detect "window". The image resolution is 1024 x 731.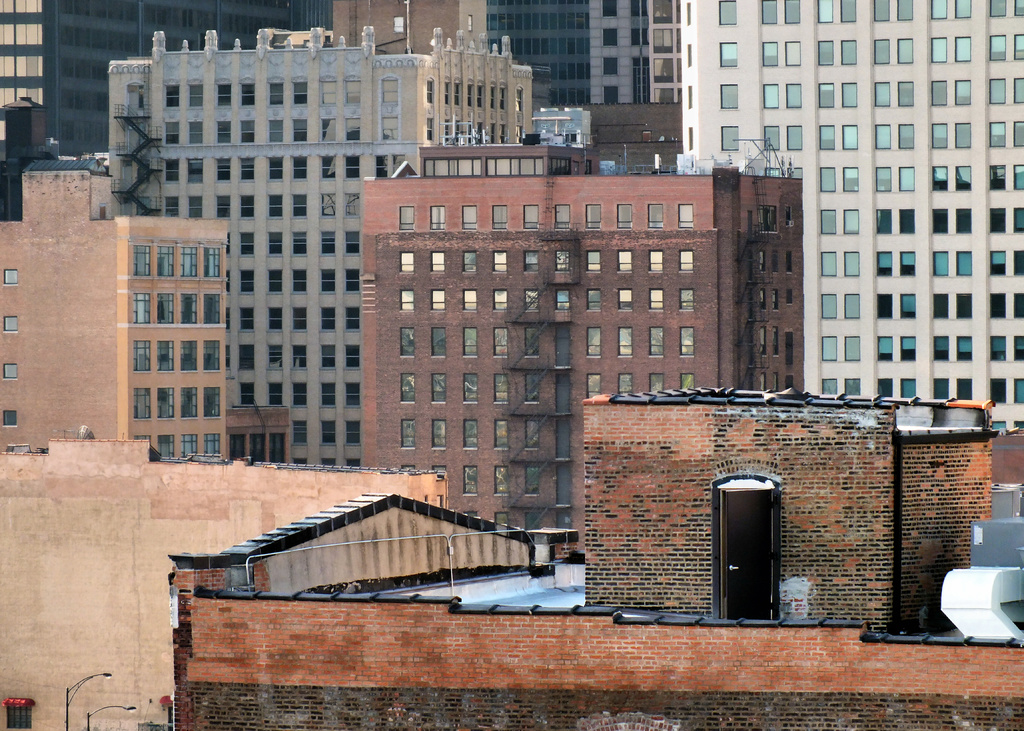
525 286 539 315.
